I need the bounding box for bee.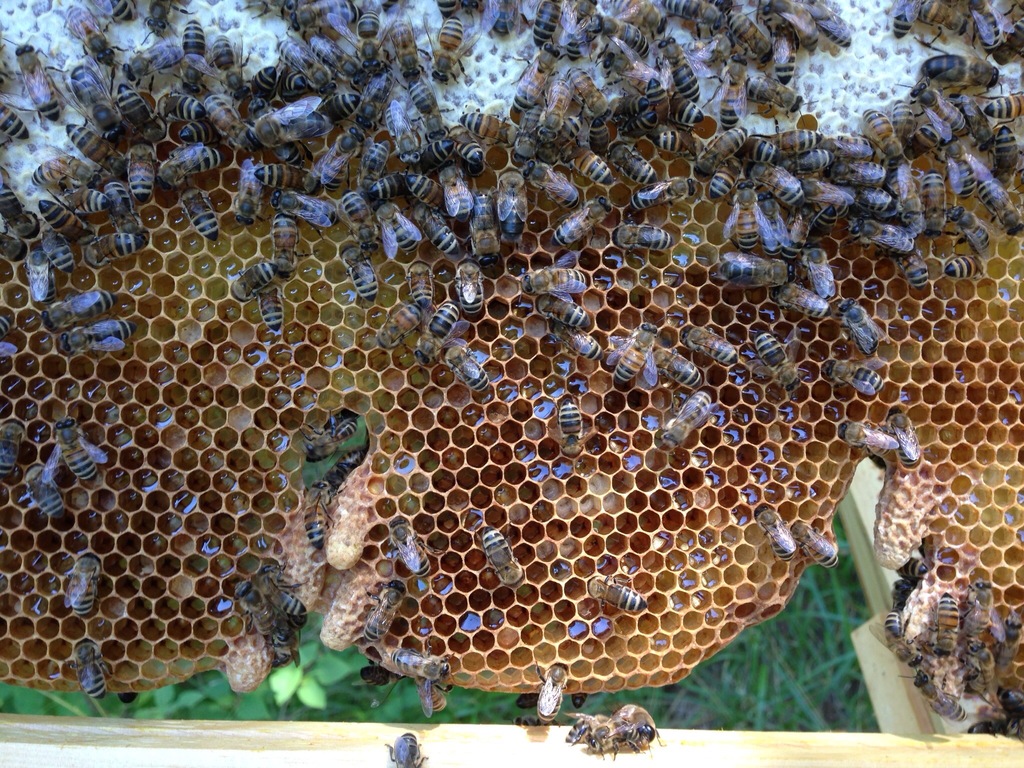
Here it is: l=476, t=523, r=523, b=589.
